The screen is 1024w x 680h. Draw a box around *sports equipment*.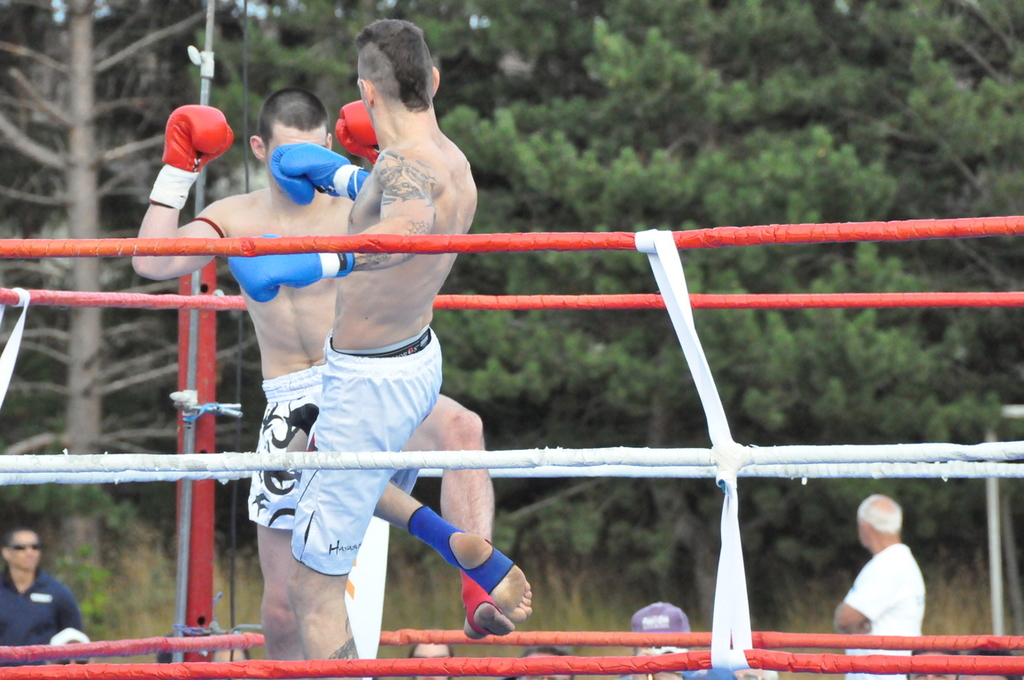
x1=148, y1=107, x2=233, y2=208.
